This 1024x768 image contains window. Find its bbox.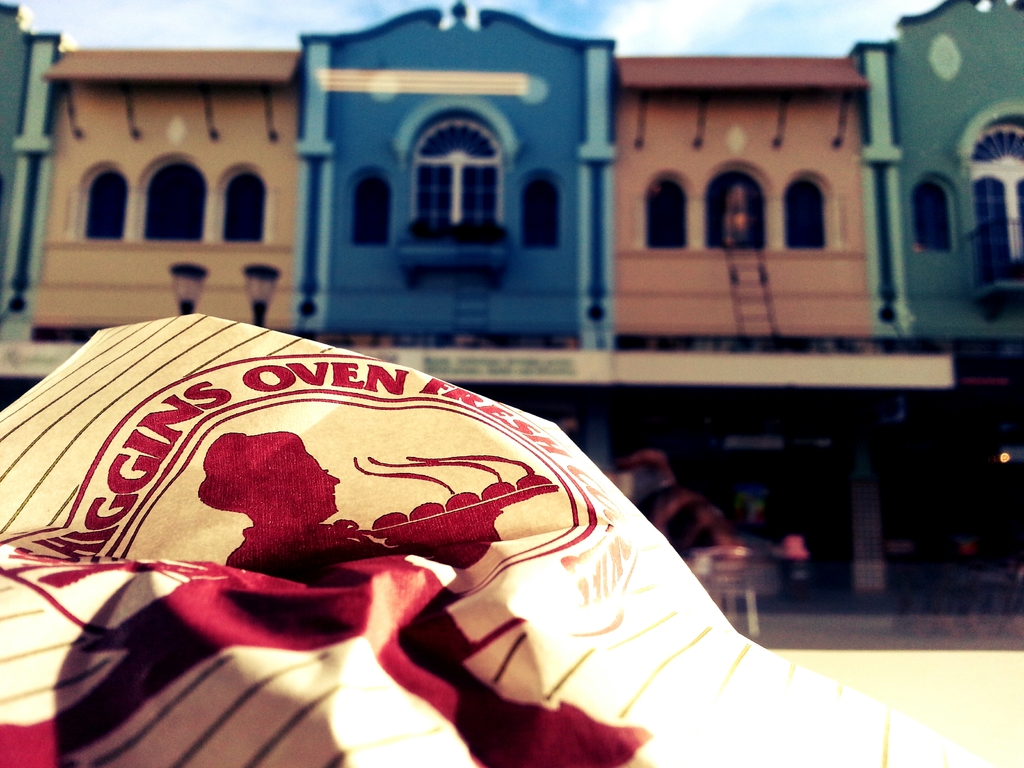
918:182:959:250.
